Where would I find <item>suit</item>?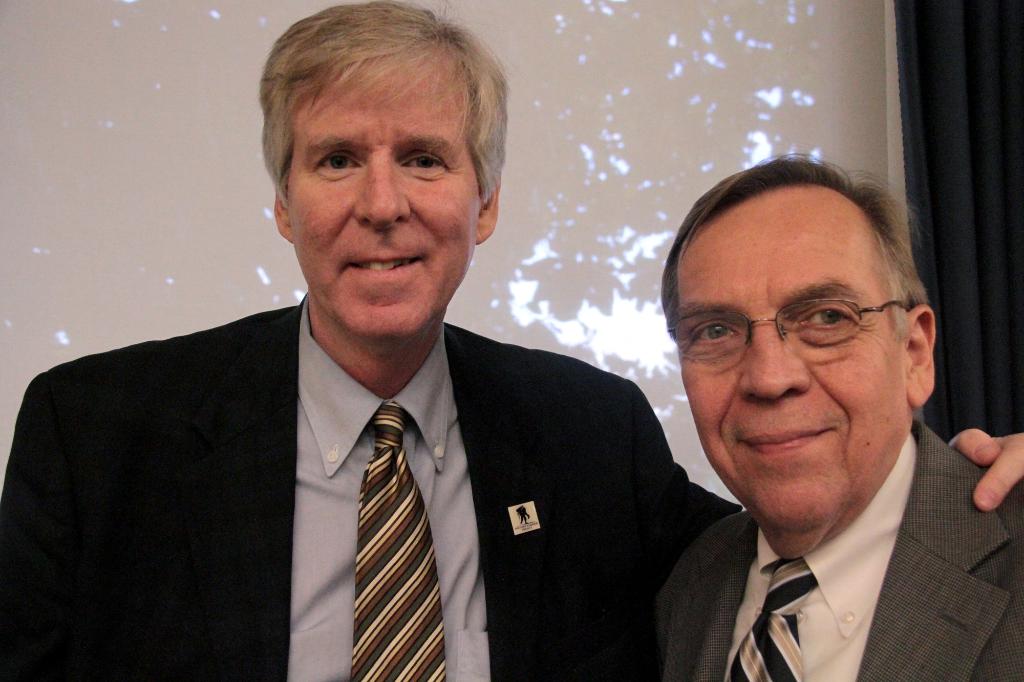
At bbox=[648, 410, 1023, 681].
